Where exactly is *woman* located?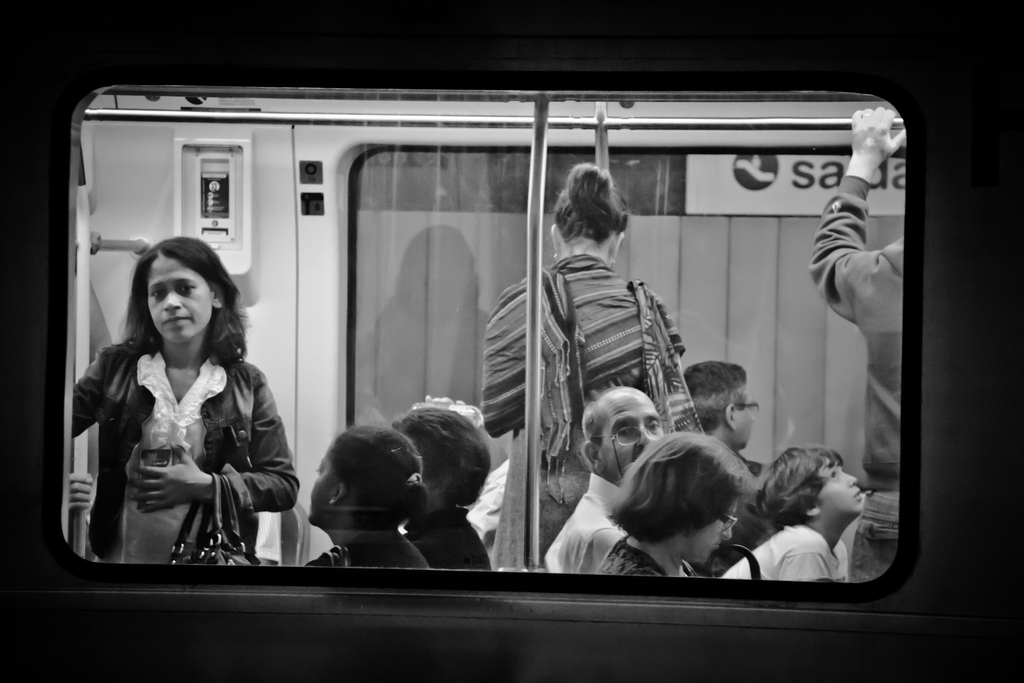
Its bounding box is {"x1": 596, "y1": 432, "x2": 758, "y2": 573}.
